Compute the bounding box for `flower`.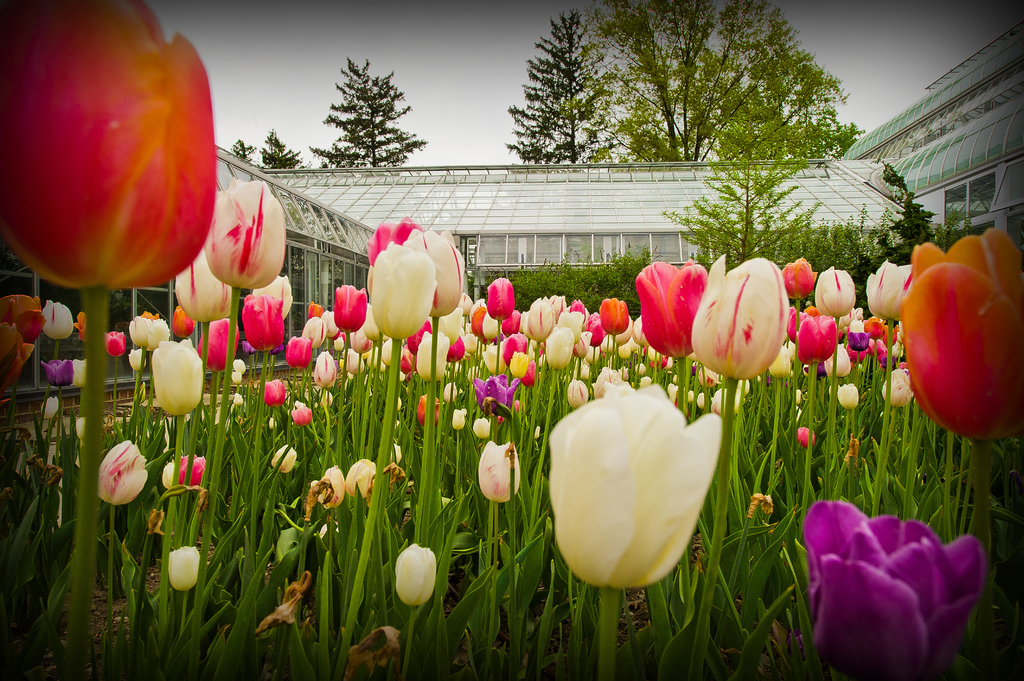
<bbox>268, 413, 278, 431</bbox>.
